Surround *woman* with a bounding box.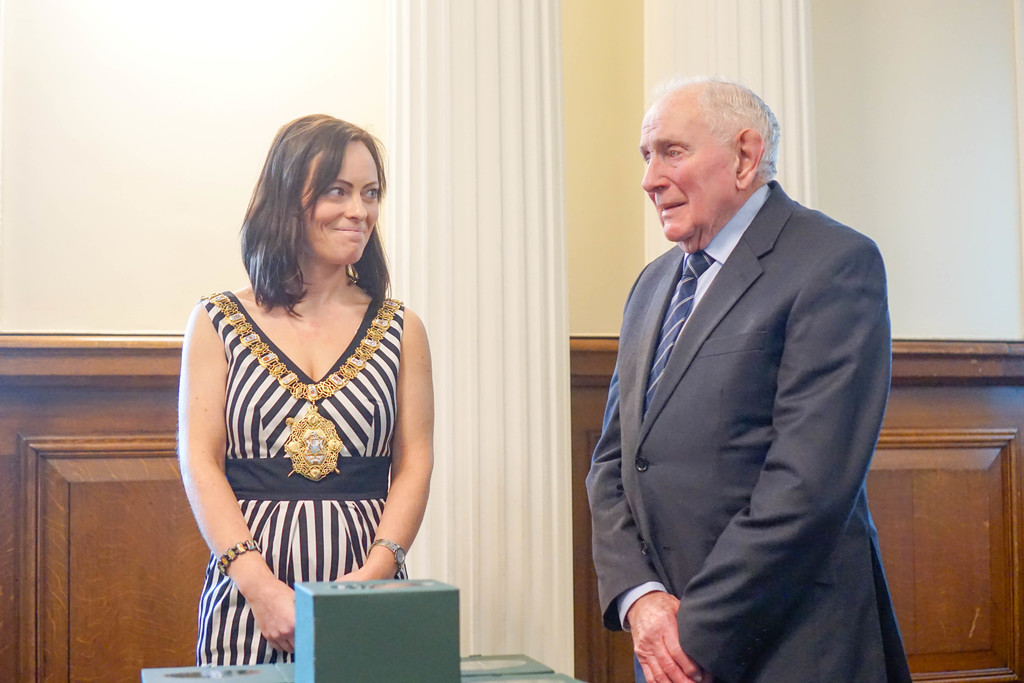
[x1=172, y1=112, x2=440, y2=649].
